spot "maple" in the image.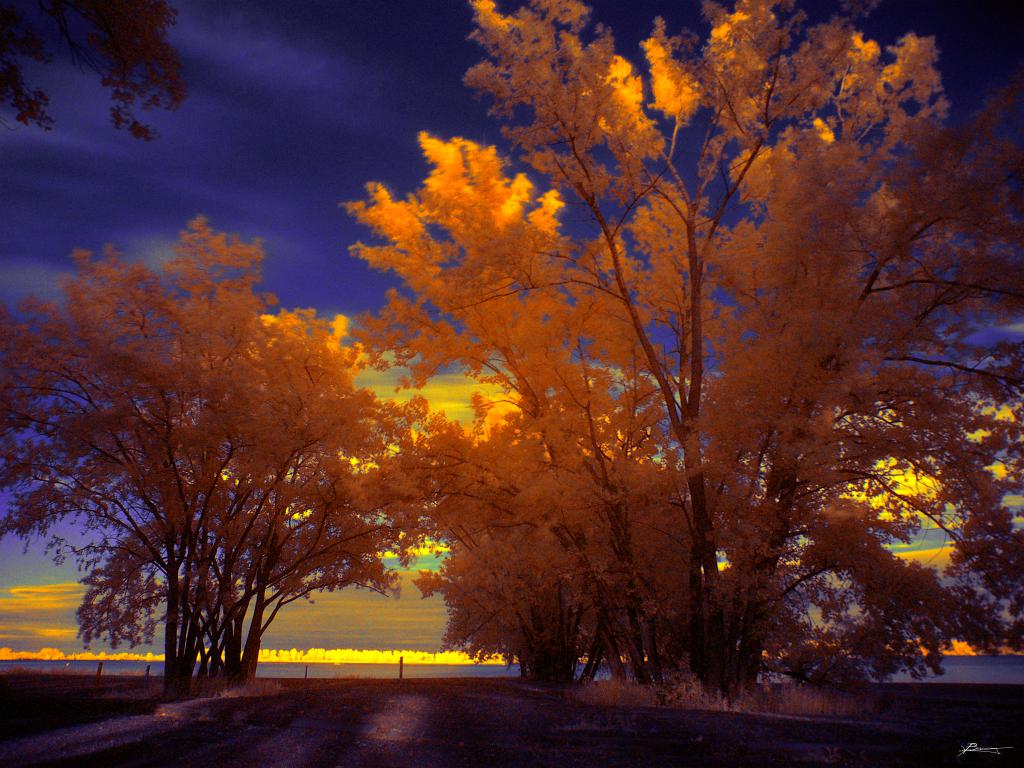
"maple" found at {"x1": 0, "y1": 8, "x2": 1013, "y2": 744}.
